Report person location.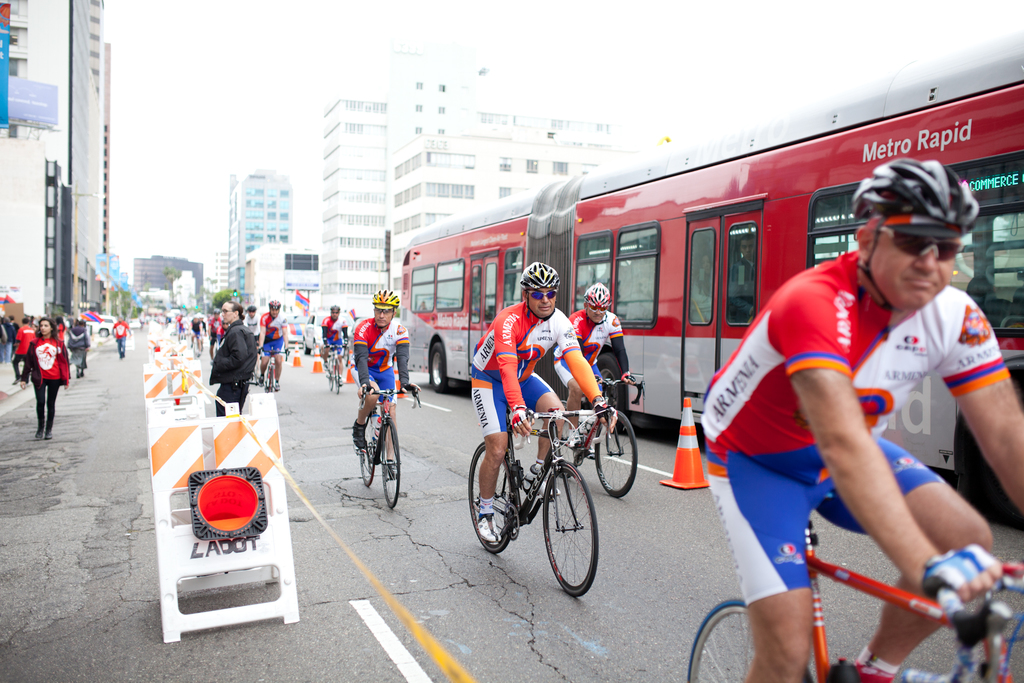
Report: 551, 277, 634, 477.
